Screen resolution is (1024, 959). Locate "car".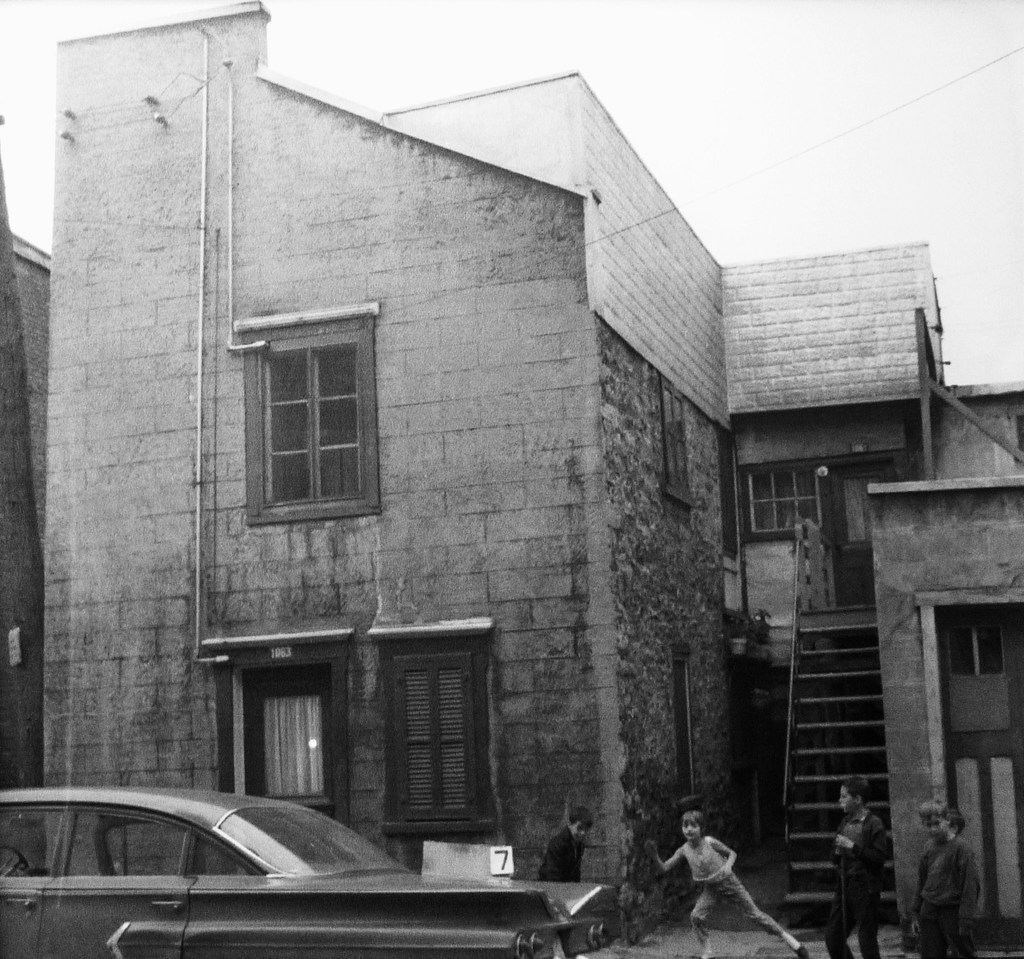
0,786,620,958.
